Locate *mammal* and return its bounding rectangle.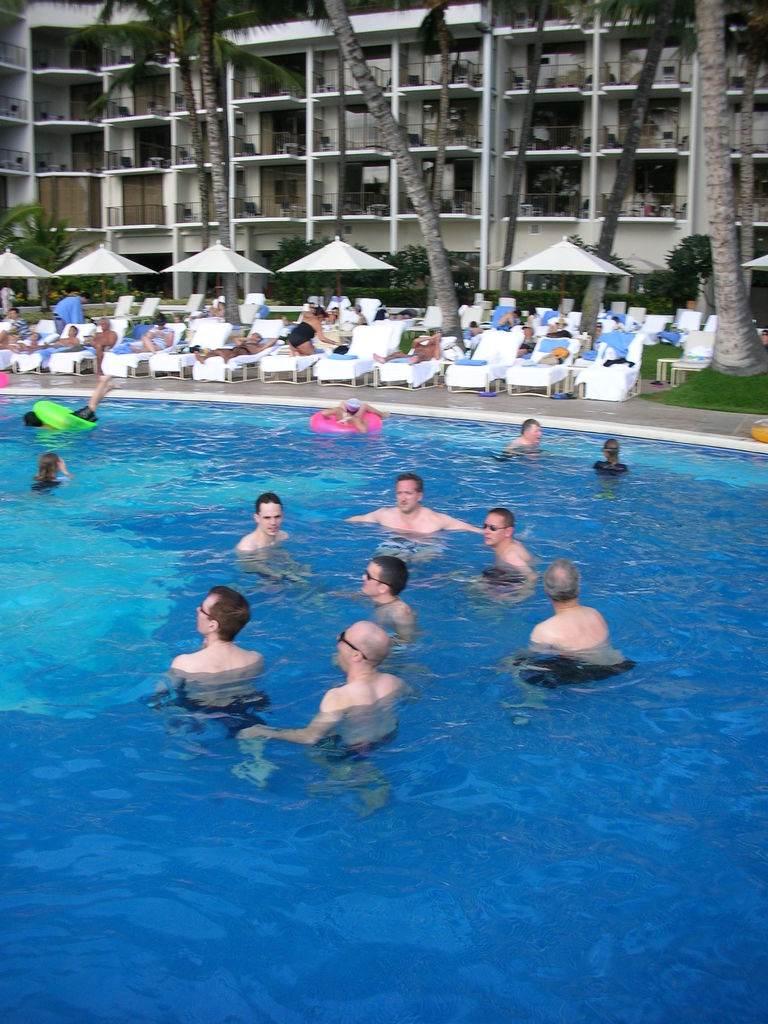
338,554,420,650.
